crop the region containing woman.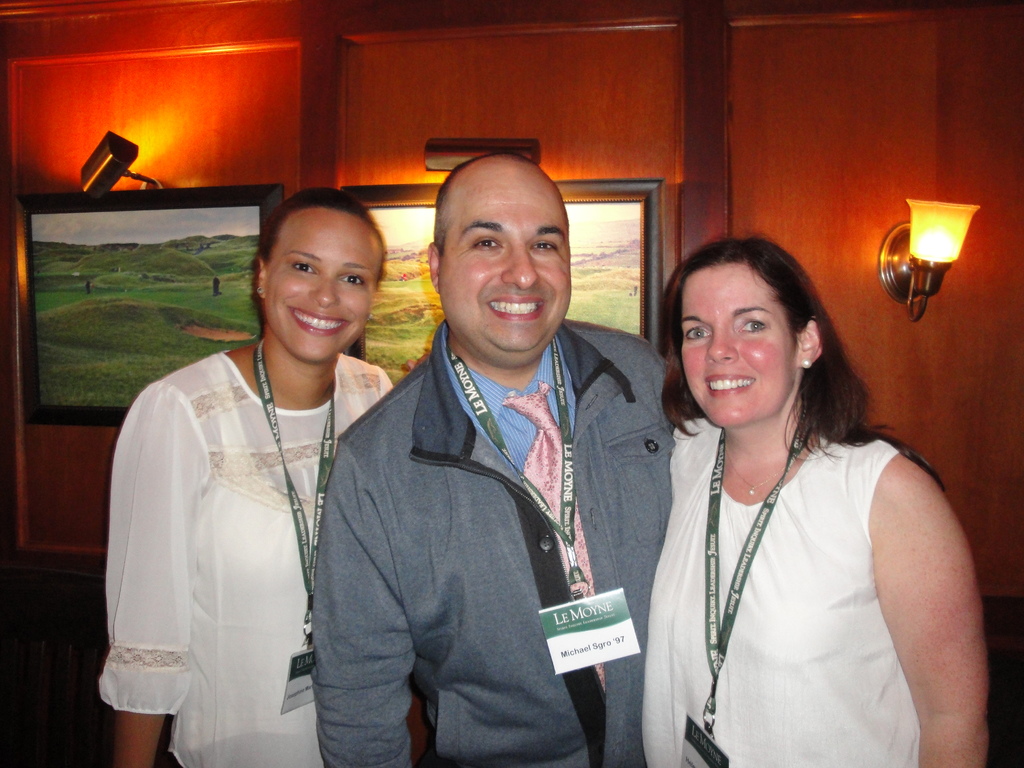
Crop region: 623, 219, 958, 767.
